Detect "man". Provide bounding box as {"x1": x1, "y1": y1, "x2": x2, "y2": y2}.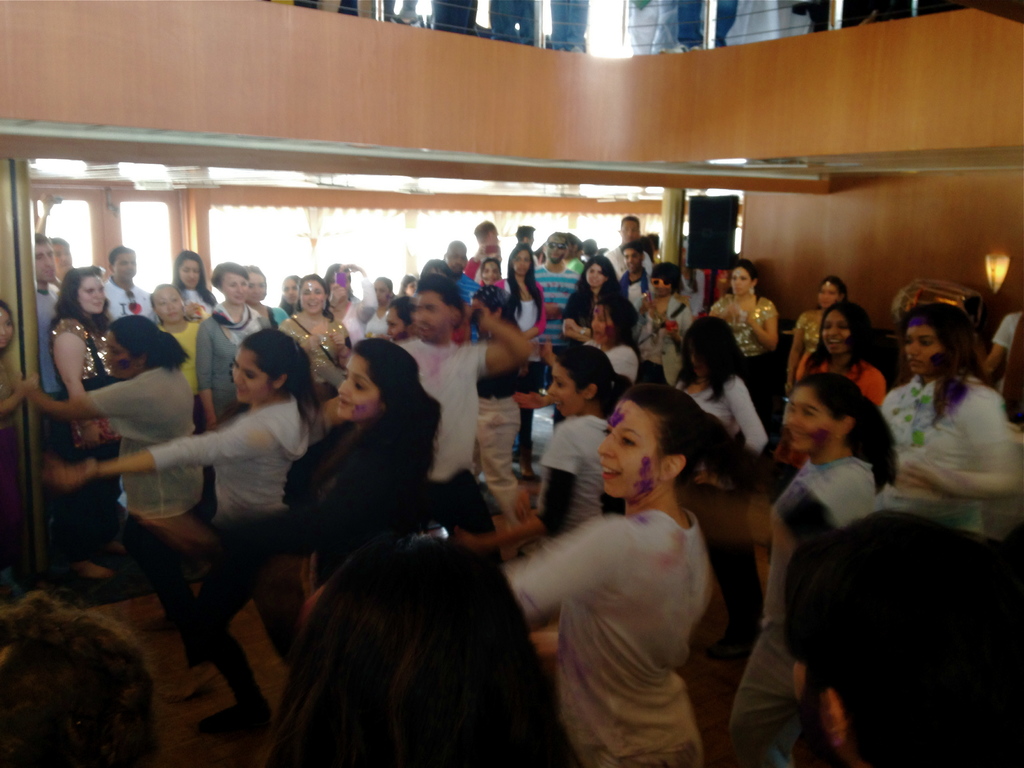
{"x1": 30, "y1": 230, "x2": 67, "y2": 401}.
